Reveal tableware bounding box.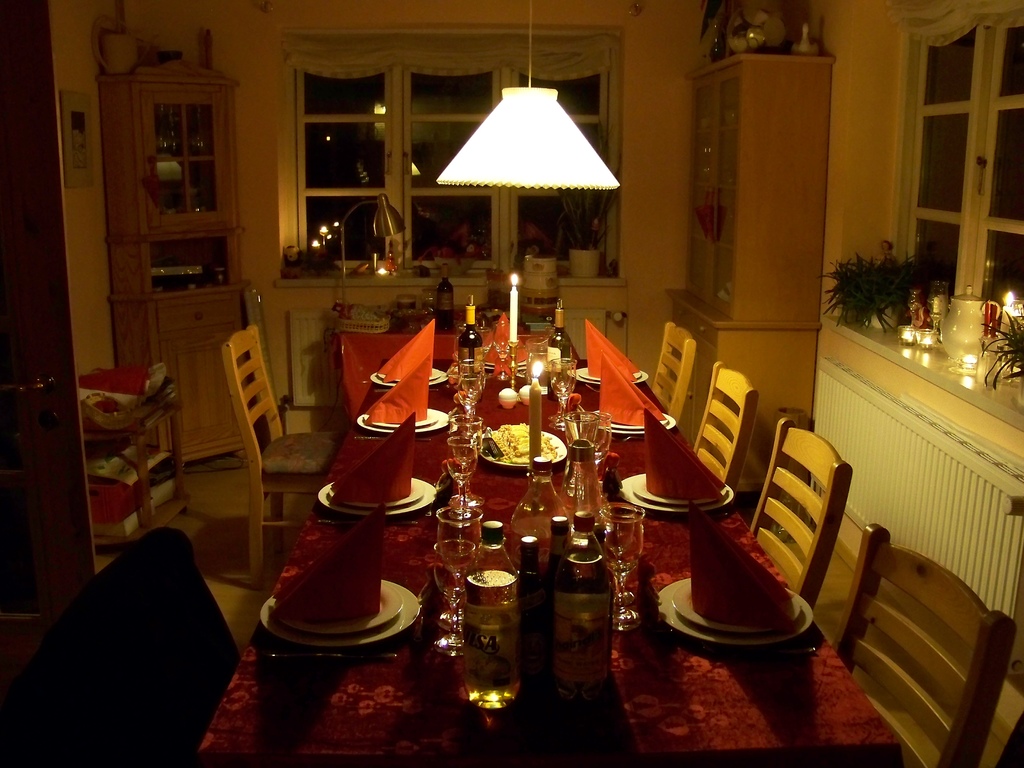
Revealed: (left=269, top=653, right=396, bottom=661).
